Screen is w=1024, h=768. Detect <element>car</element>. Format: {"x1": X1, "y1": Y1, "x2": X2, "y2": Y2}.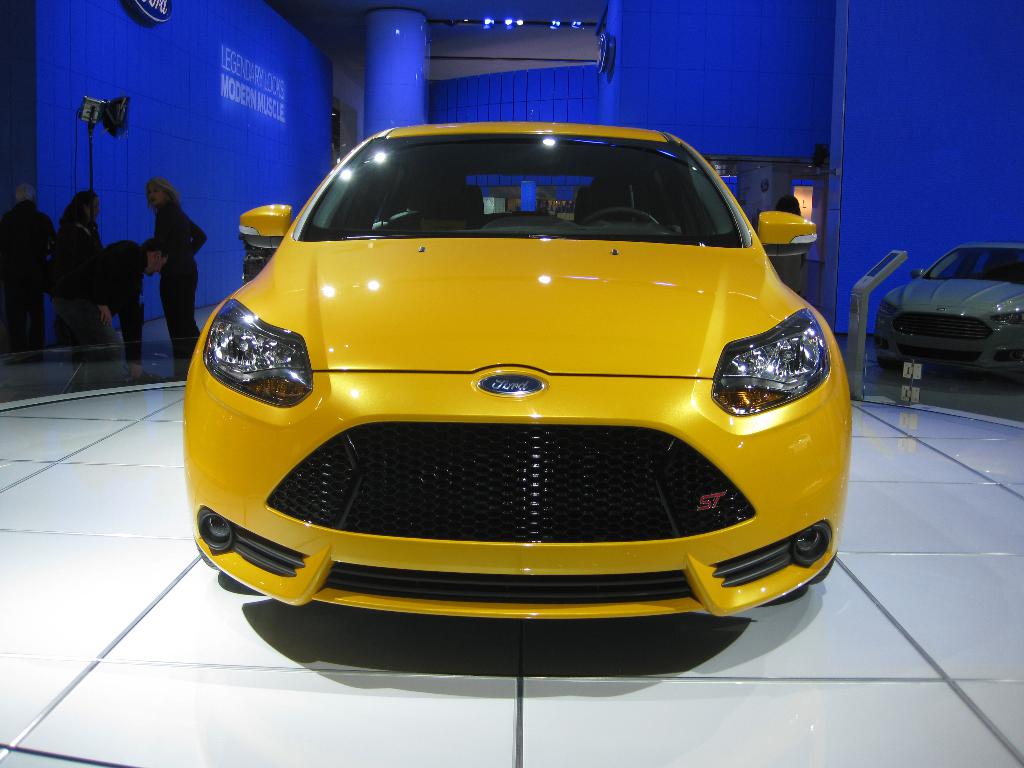
{"x1": 881, "y1": 236, "x2": 1022, "y2": 376}.
